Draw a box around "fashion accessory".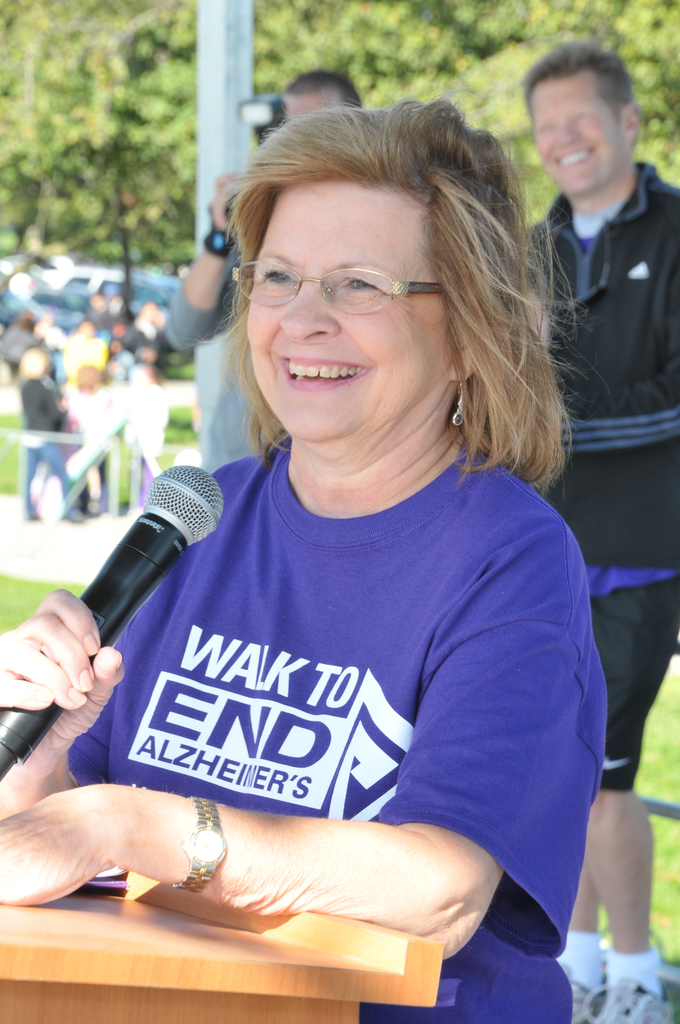
l=229, t=255, r=443, b=318.
